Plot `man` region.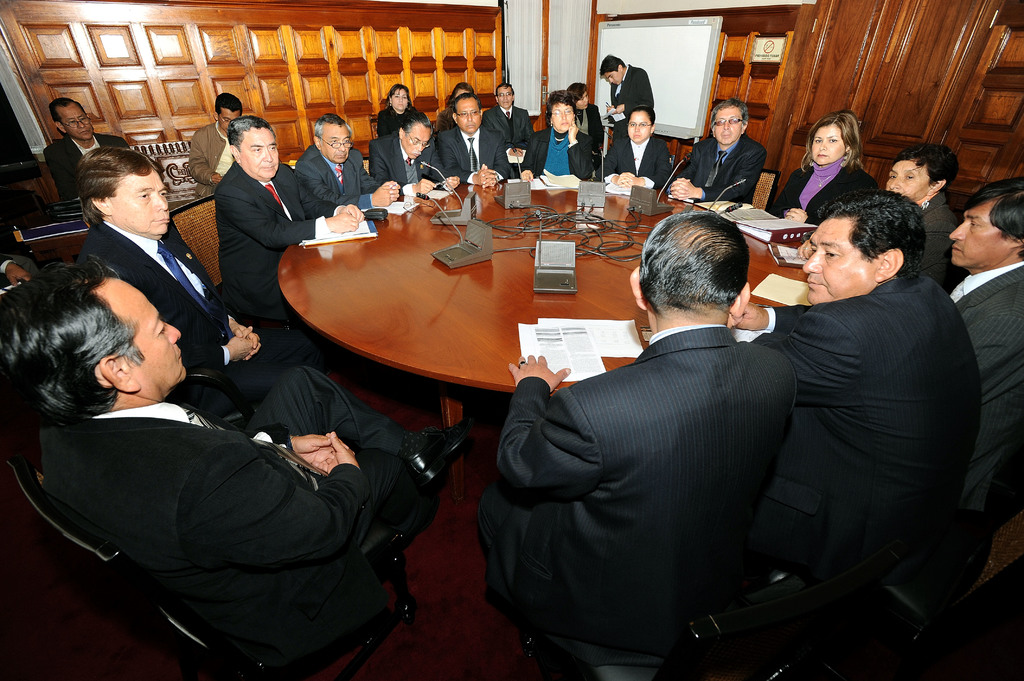
Plotted at 187:92:244:189.
